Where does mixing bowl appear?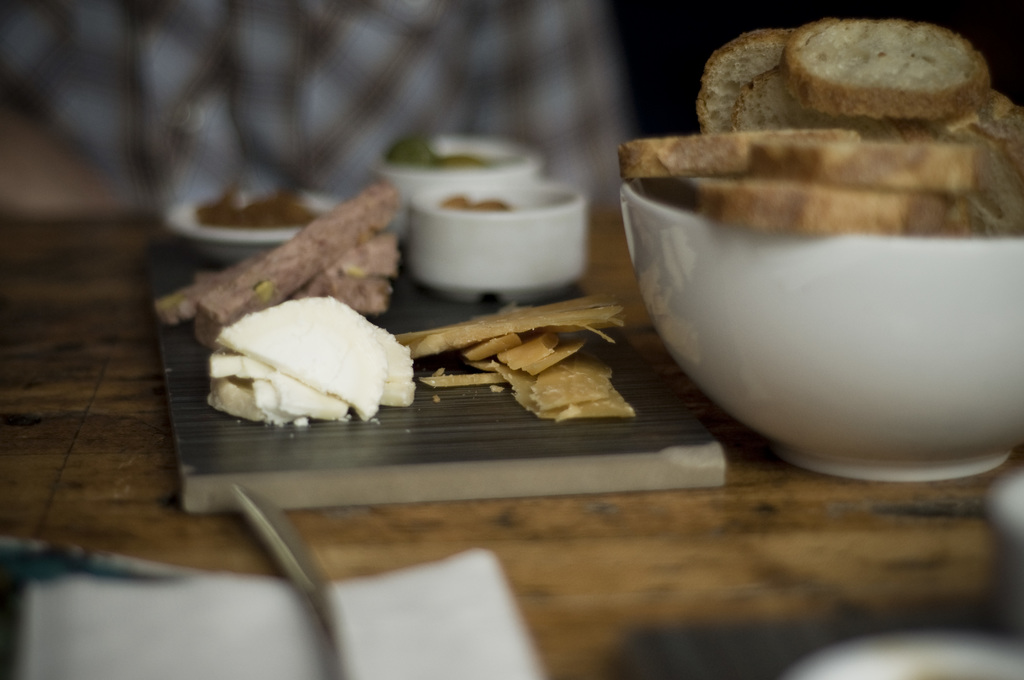
Appears at rect(632, 152, 1023, 460).
